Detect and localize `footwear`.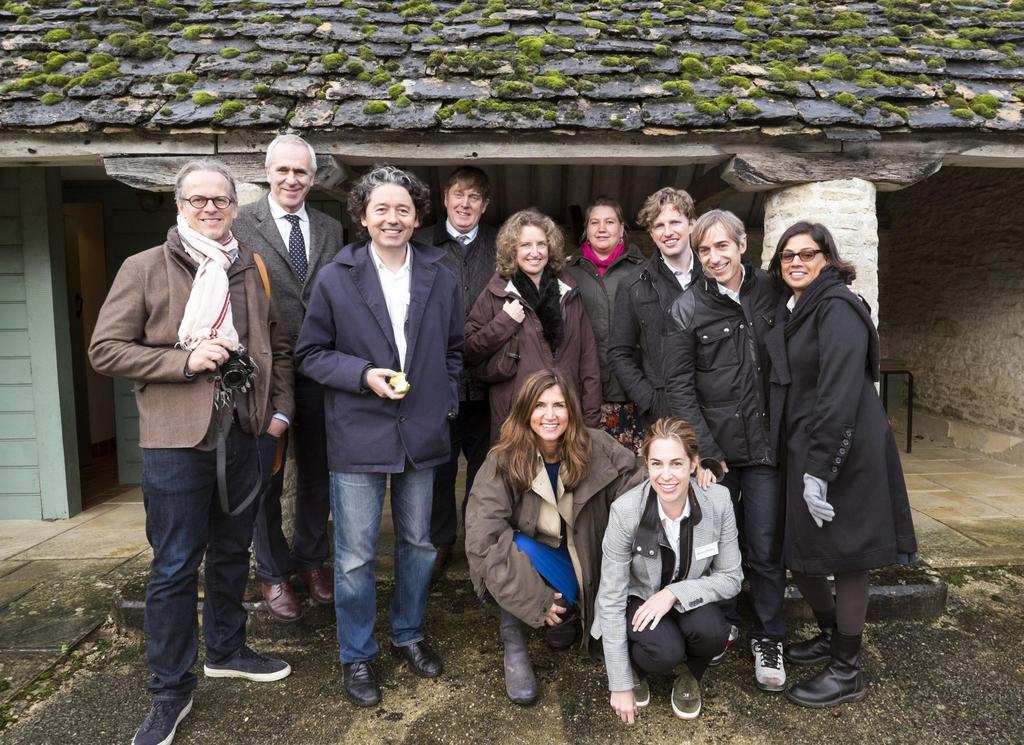
Localized at pyautogui.locateOnScreen(712, 621, 740, 661).
